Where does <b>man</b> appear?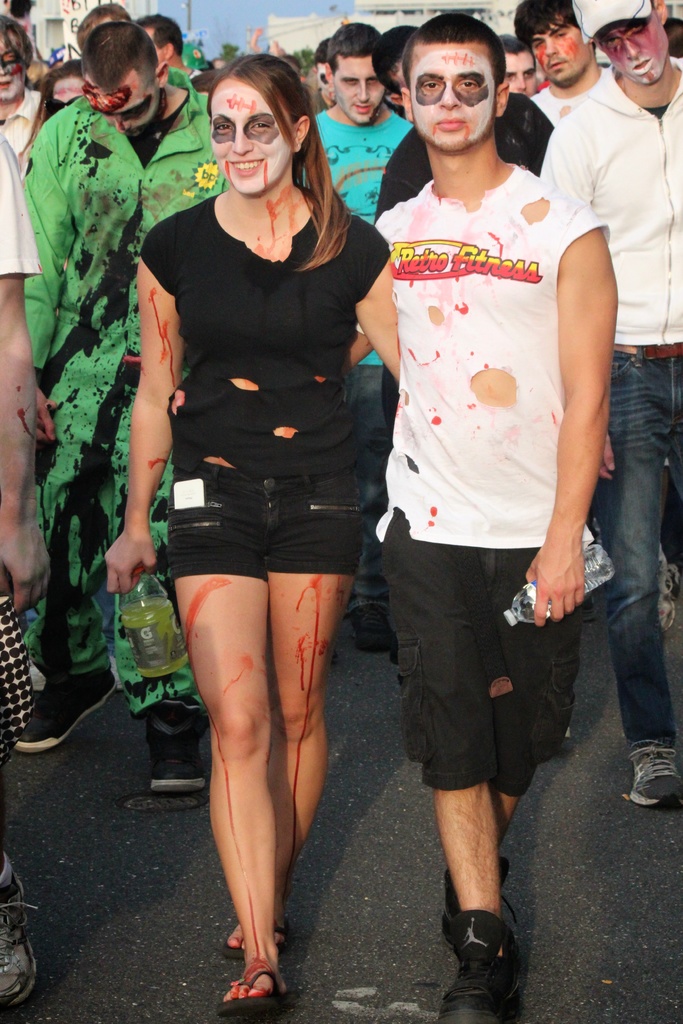
Appears at 12, 21, 231, 794.
